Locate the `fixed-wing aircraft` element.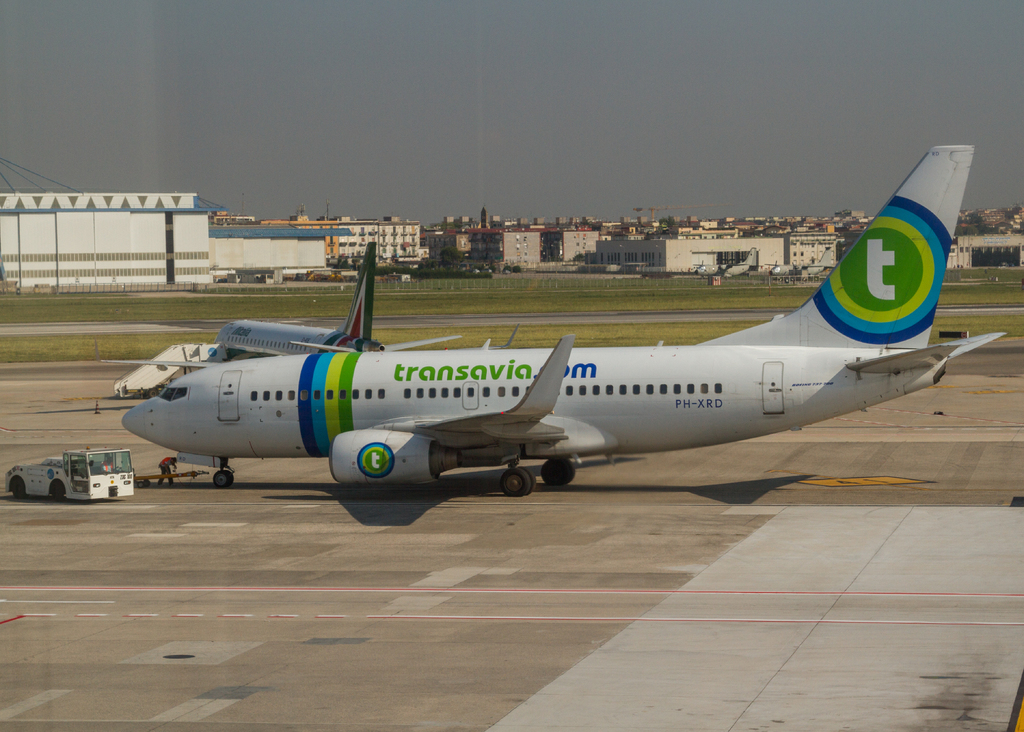
Element bbox: detection(101, 242, 470, 363).
